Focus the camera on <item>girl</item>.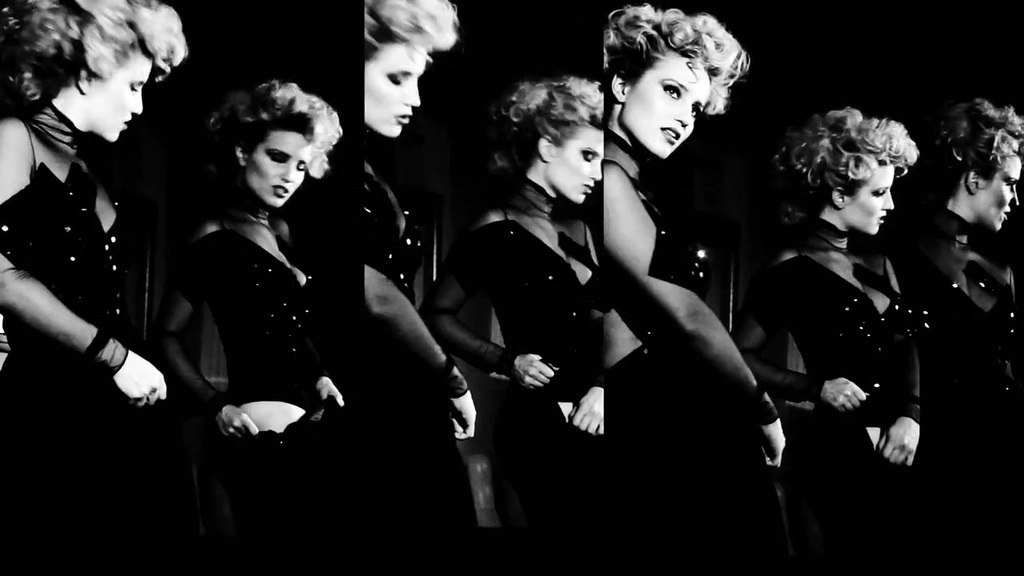
Focus region: locate(139, 75, 350, 575).
